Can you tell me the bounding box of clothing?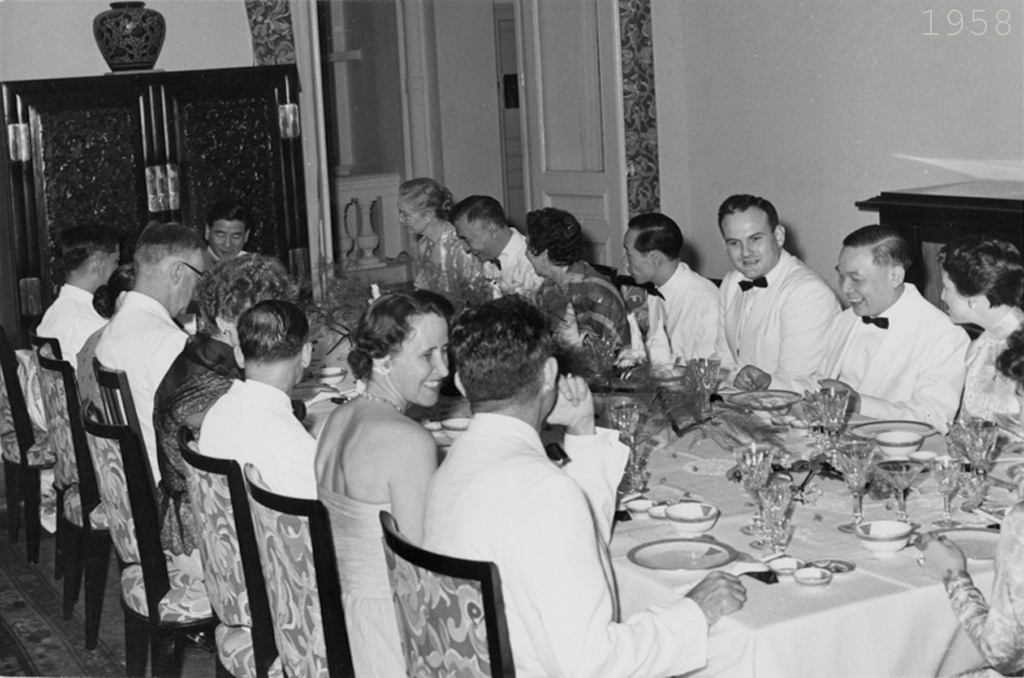
bbox=[36, 274, 112, 359].
